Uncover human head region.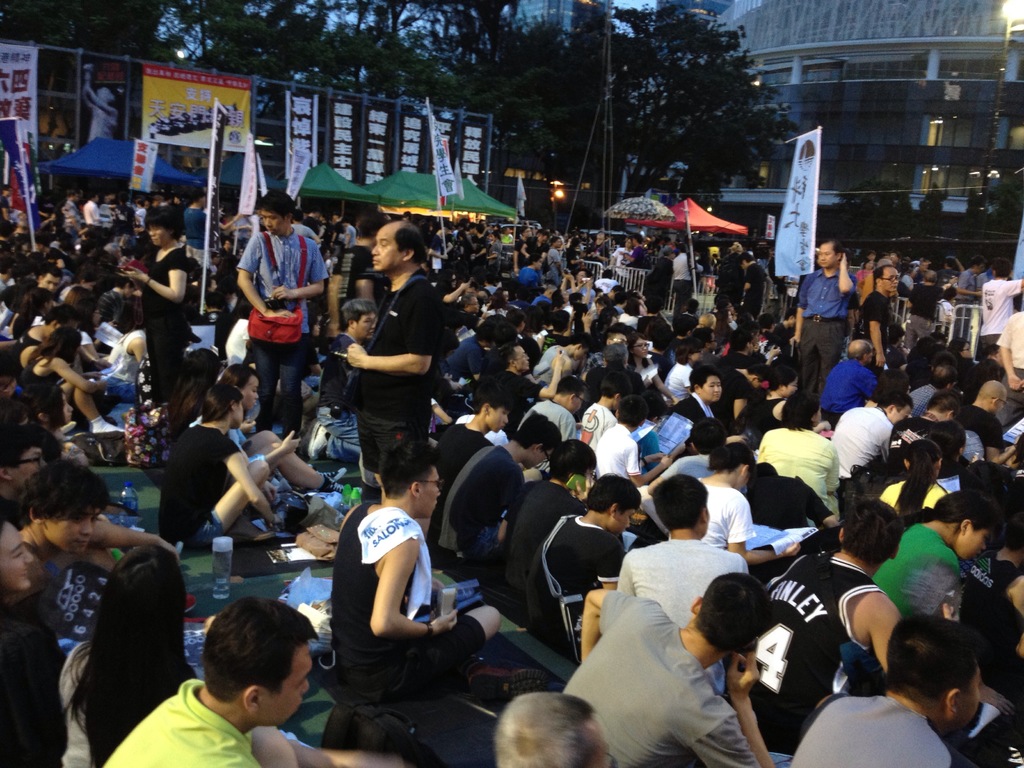
Uncovered: <box>860,250,1018,285</box>.
